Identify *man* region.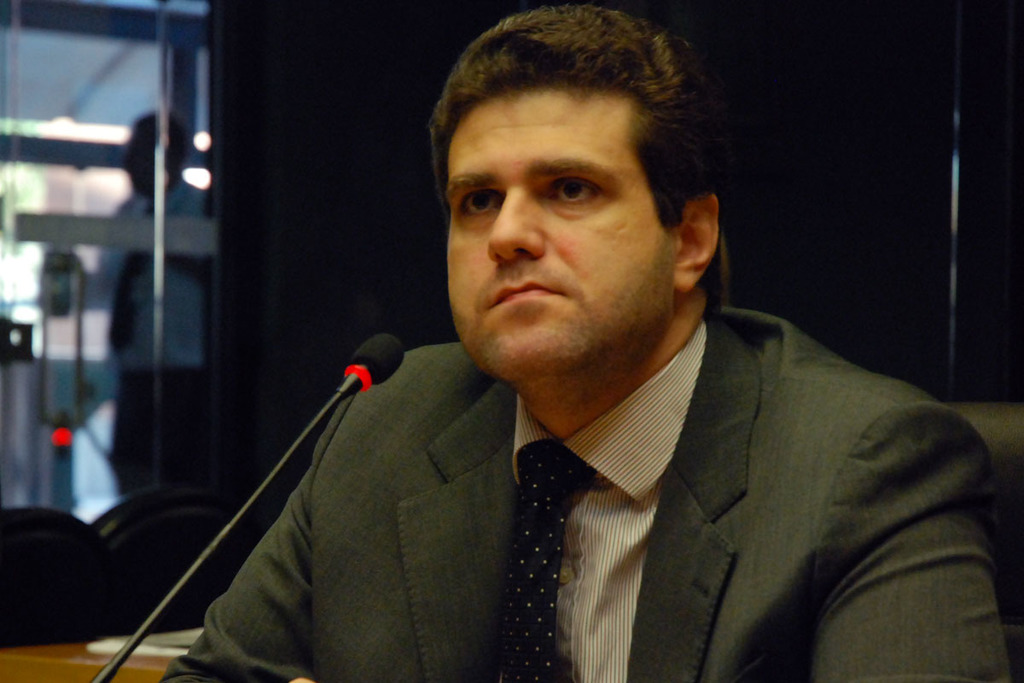
Region: l=190, t=40, r=992, b=678.
